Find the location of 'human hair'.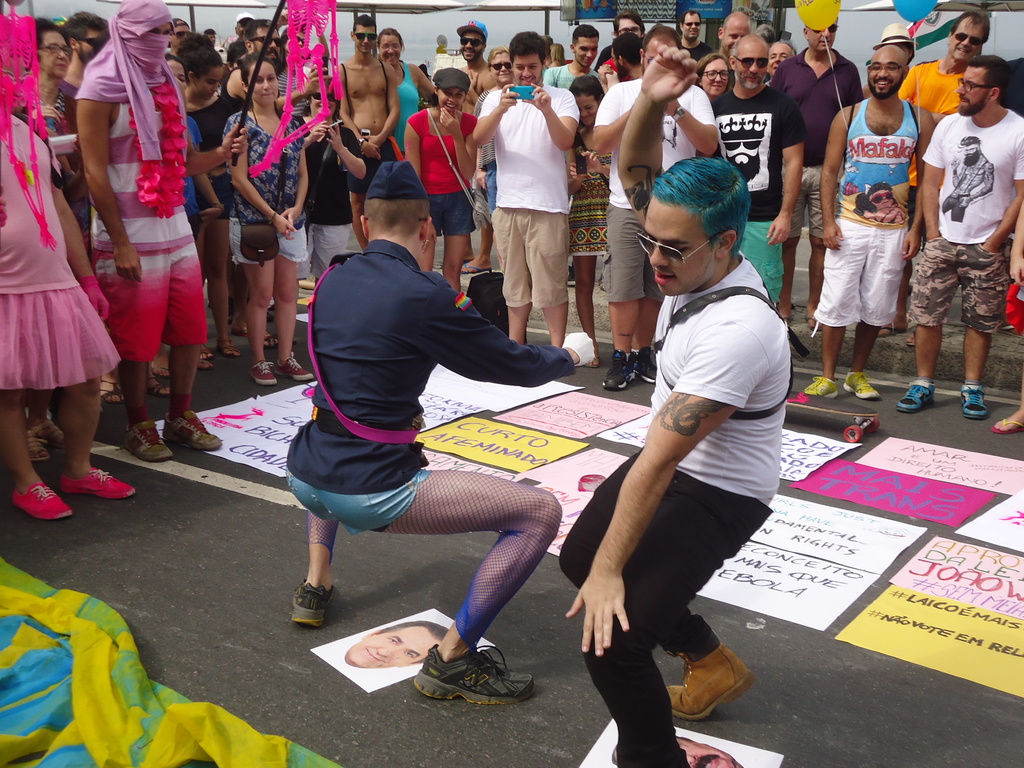
Location: <bbox>965, 51, 1006, 109</bbox>.
